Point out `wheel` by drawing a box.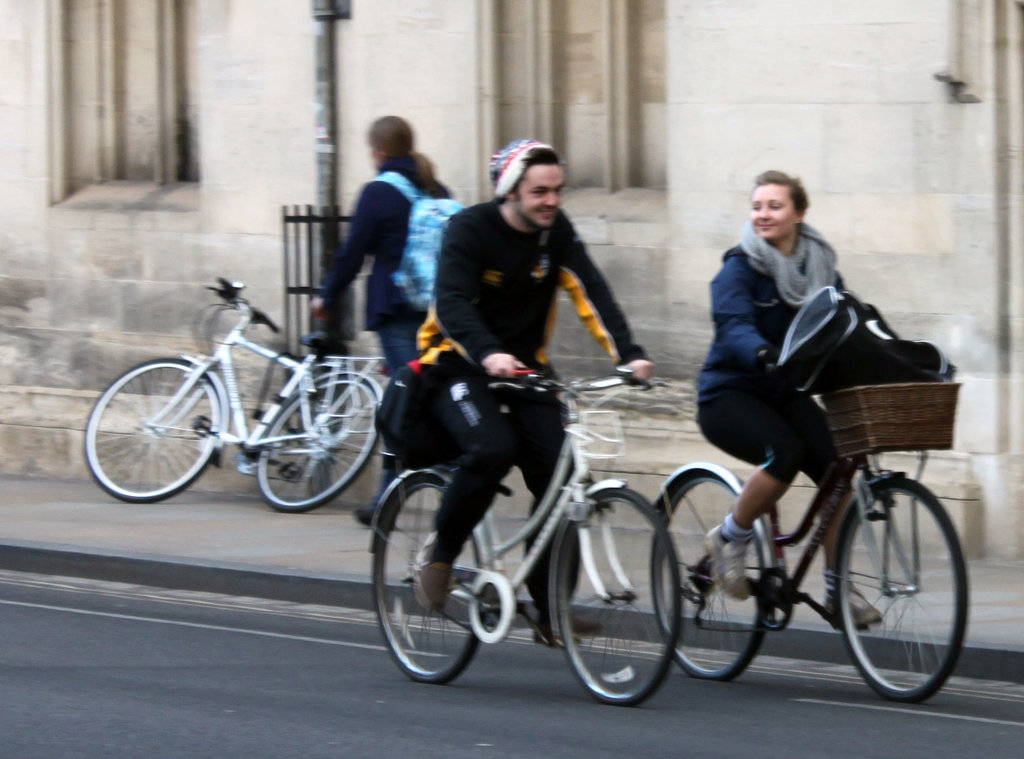
left=84, top=359, right=225, bottom=505.
